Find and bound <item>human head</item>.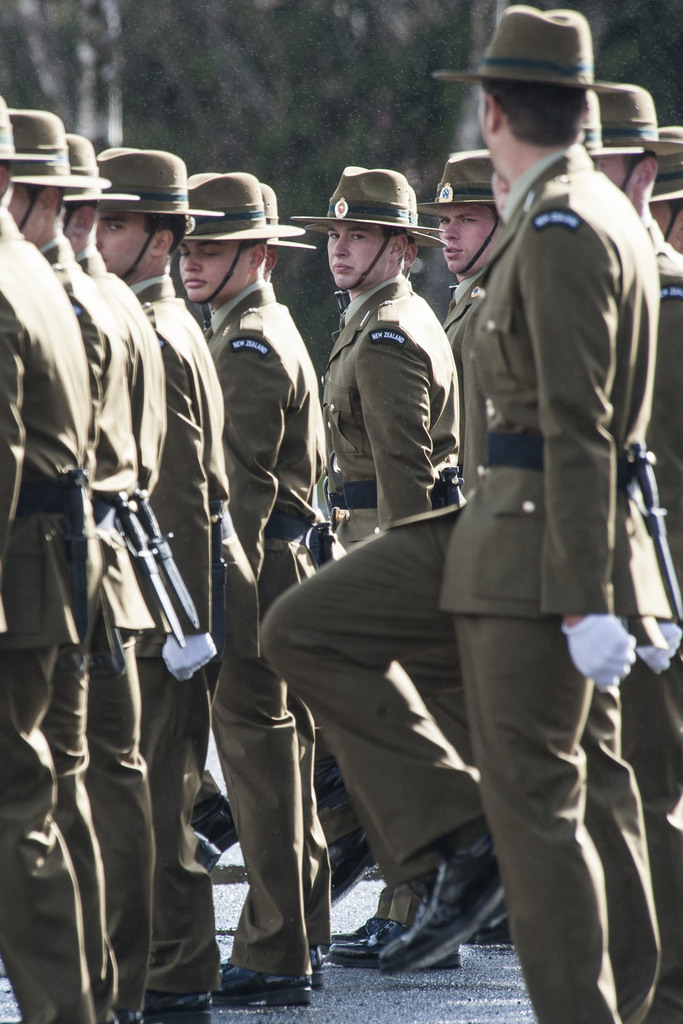
Bound: detection(58, 132, 104, 253).
